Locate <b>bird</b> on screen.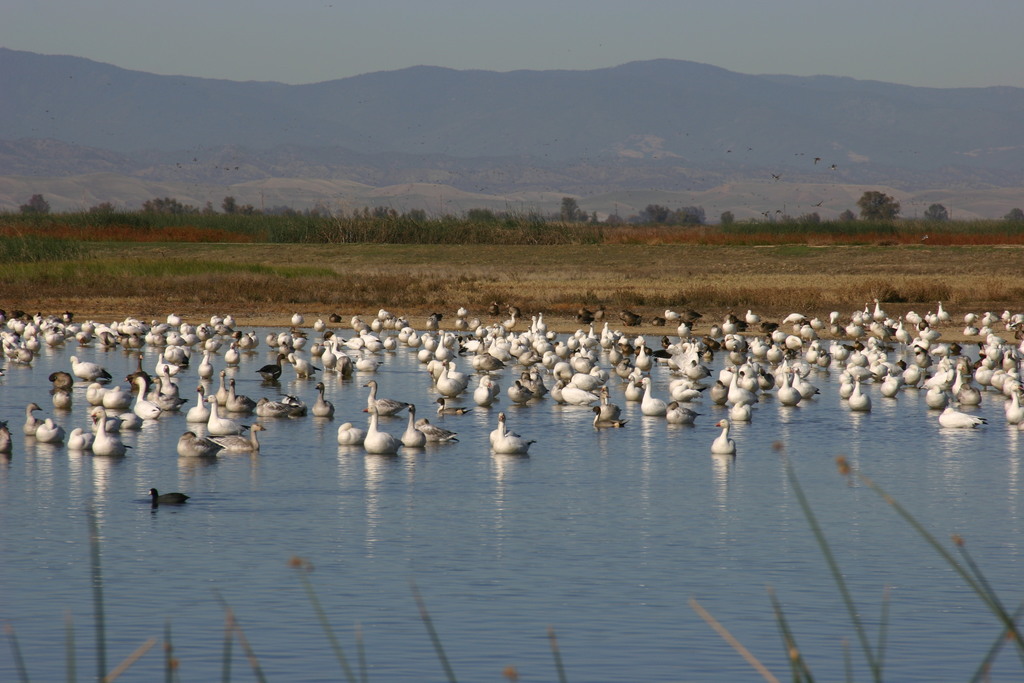
On screen at bbox=(936, 406, 985, 433).
